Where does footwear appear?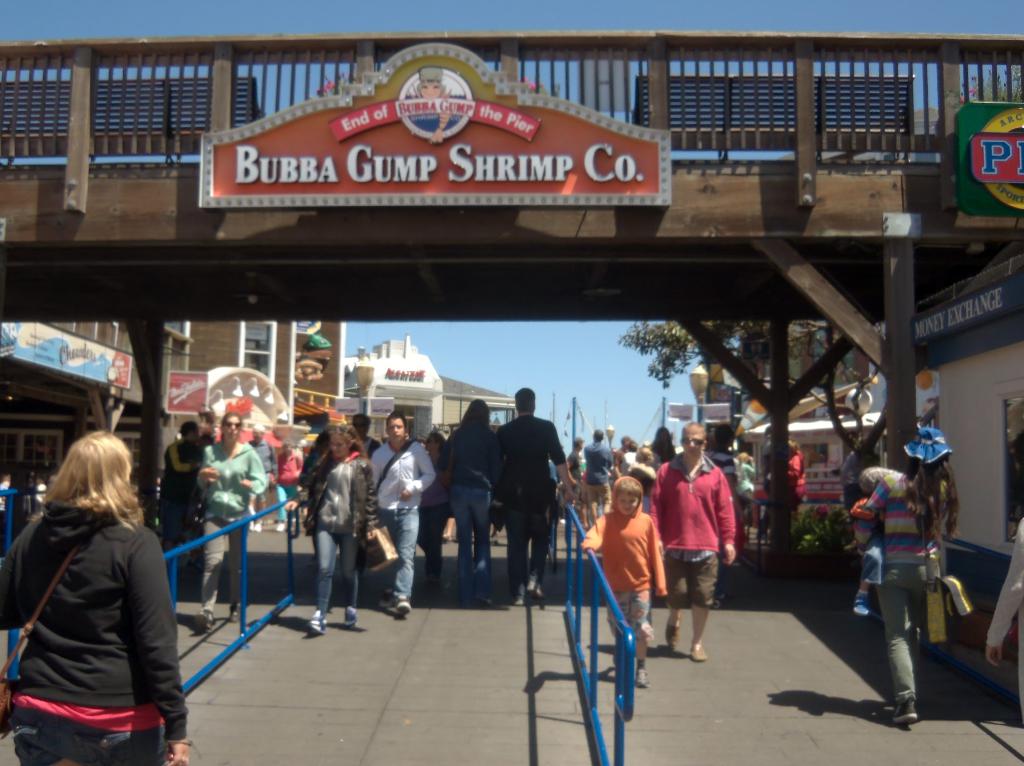
Appears at 664 616 684 650.
